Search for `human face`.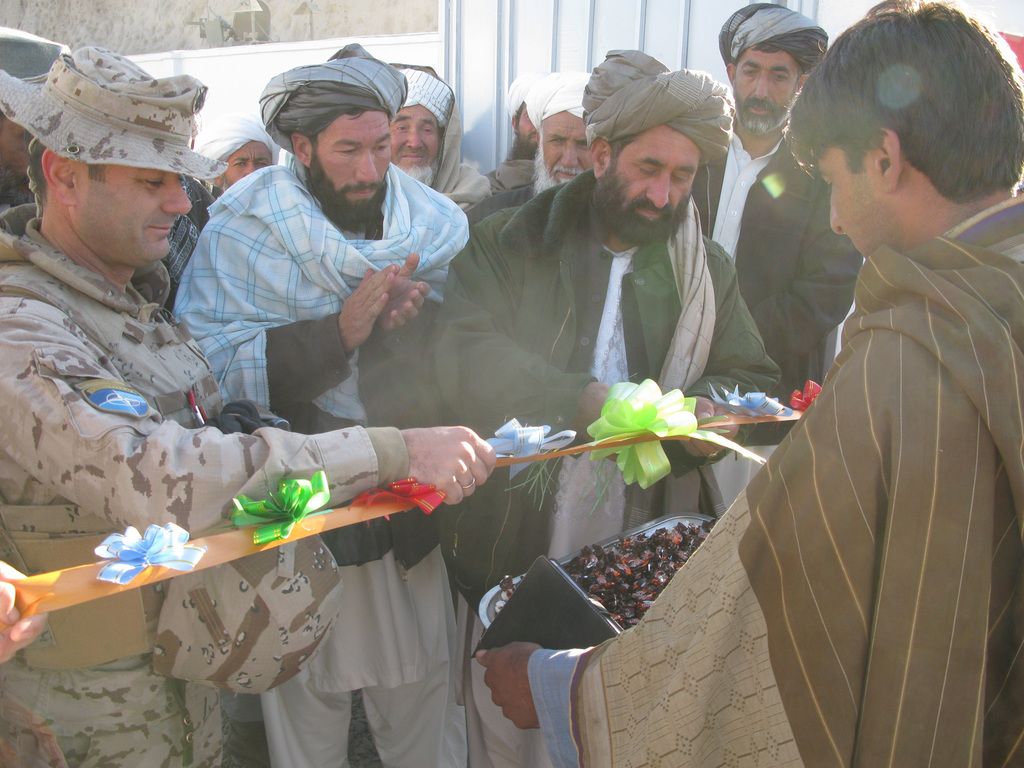
Found at rect(389, 101, 435, 167).
